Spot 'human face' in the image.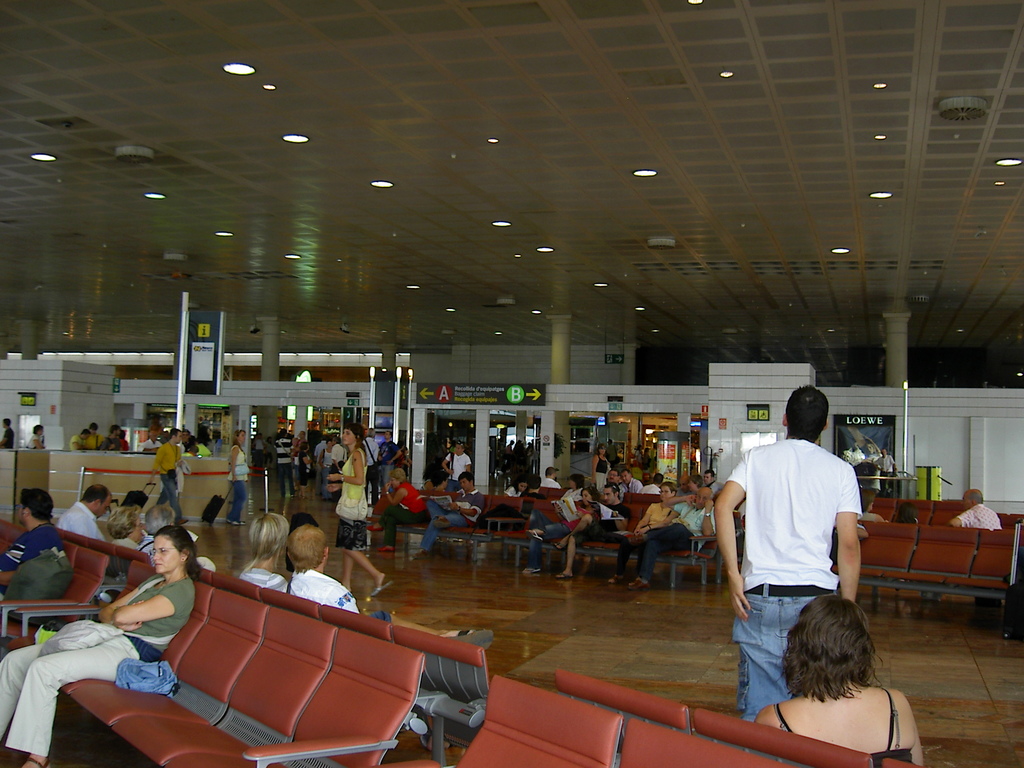
'human face' found at locate(962, 494, 977, 511).
